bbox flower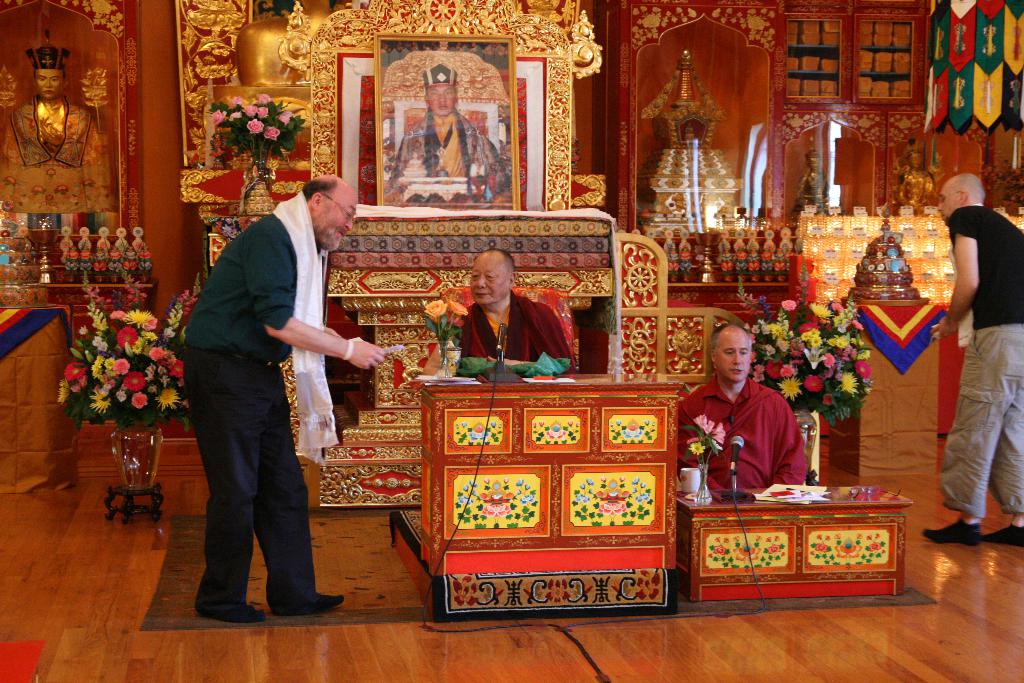
240 104 255 120
